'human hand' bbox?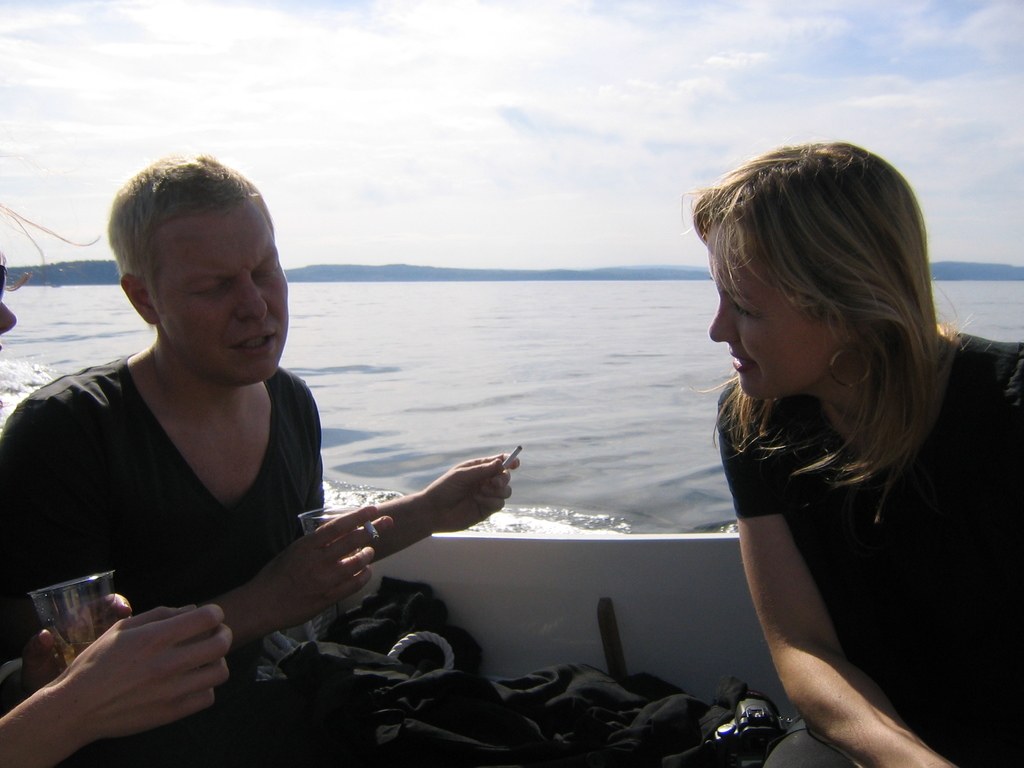
19:588:134:699
